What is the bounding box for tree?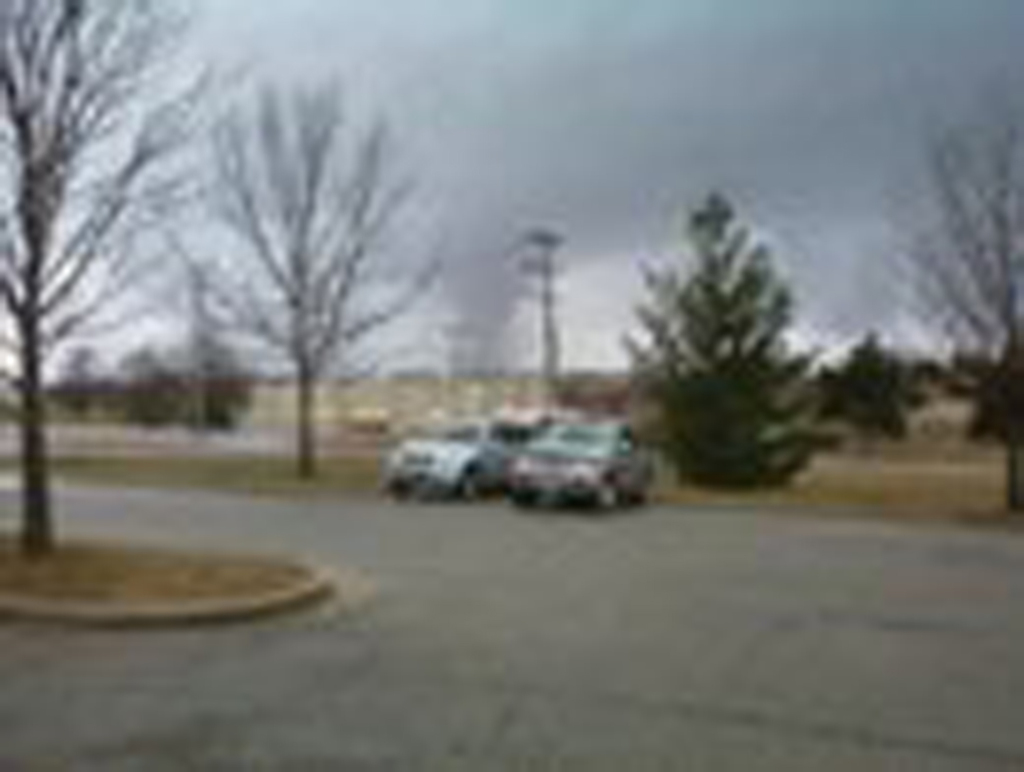
x1=610 y1=192 x2=850 y2=489.
